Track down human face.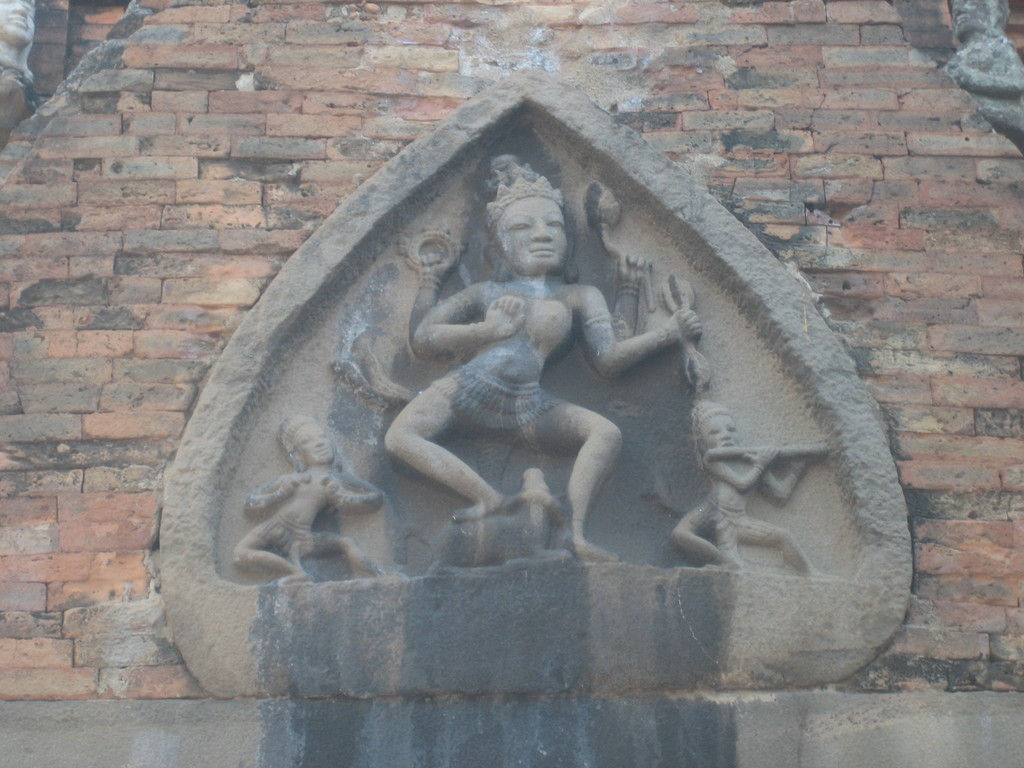
Tracked to (left=705, top=413, right=737, bottom=450).
